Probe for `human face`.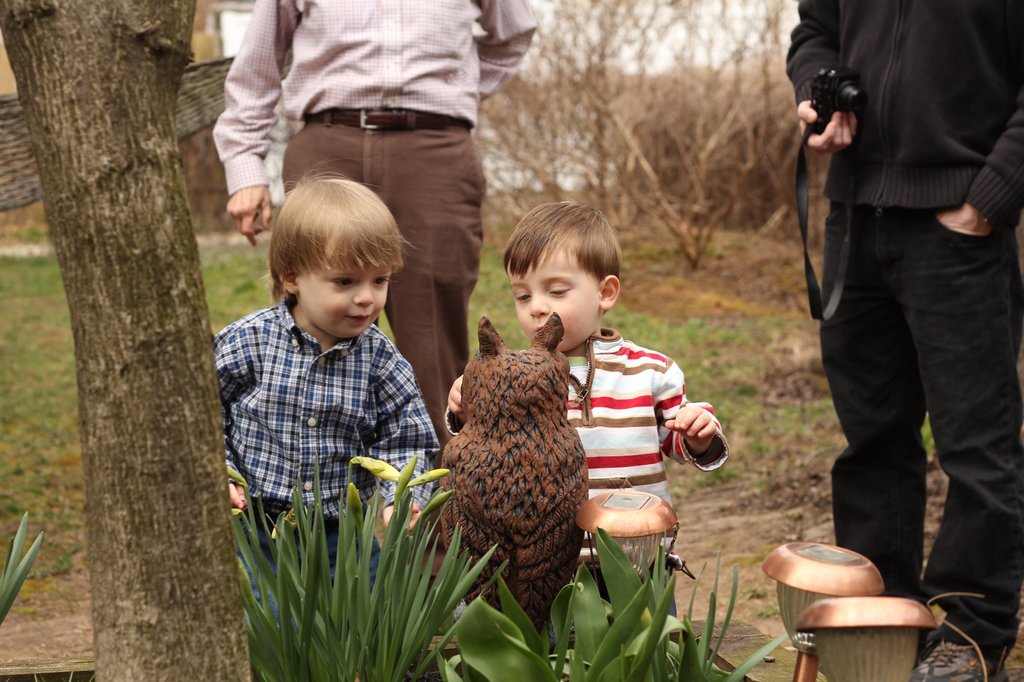
Probe result: [300, 235, 388, 340].
